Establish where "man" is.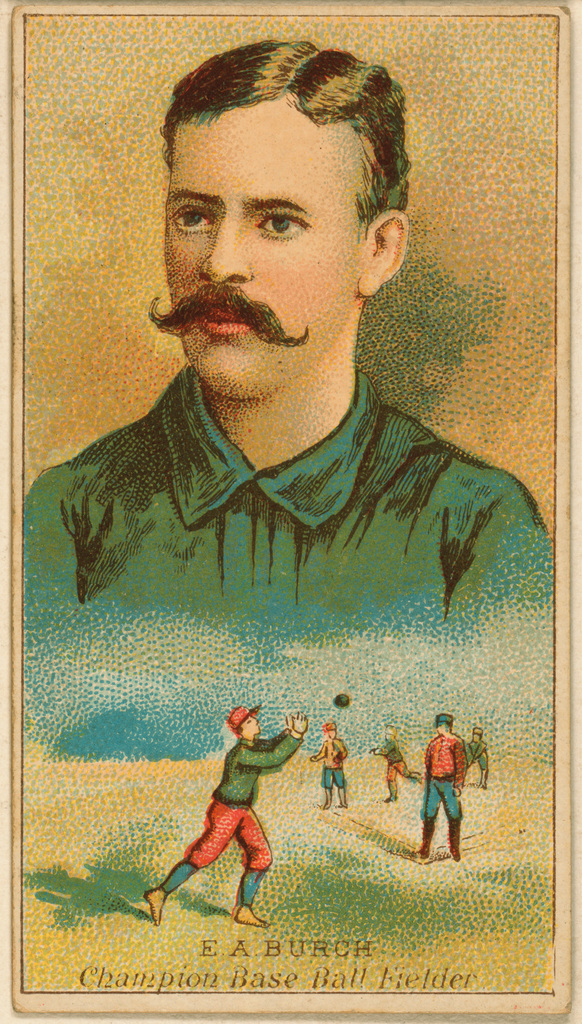
Established at crop(466, 725, 489, 792).
